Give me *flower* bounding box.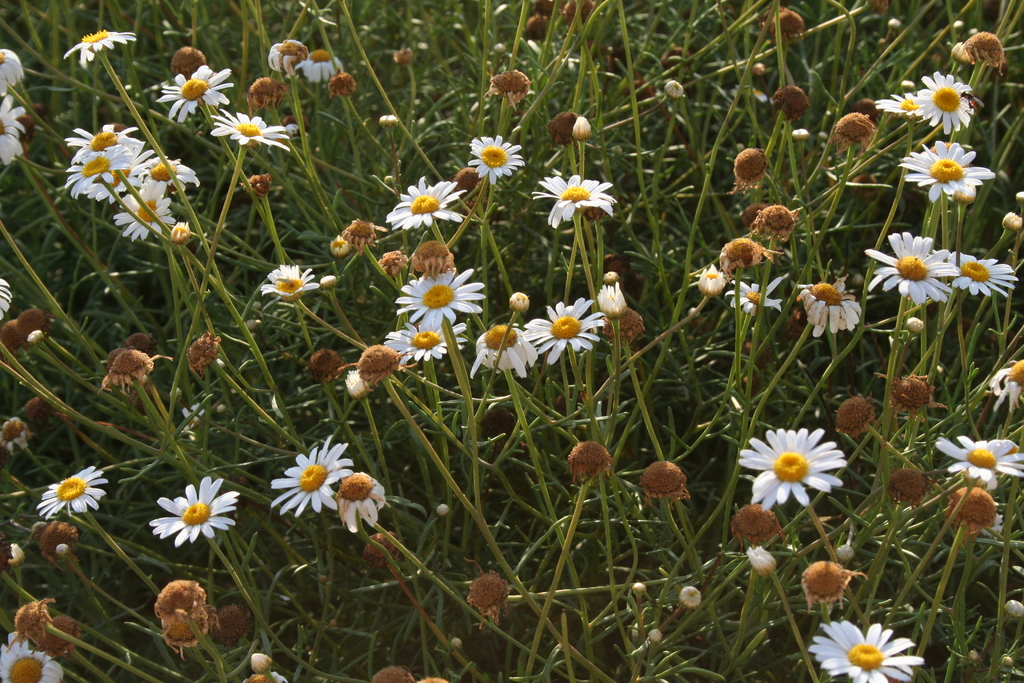
left=211, top=104, right=287, bottom=152.
